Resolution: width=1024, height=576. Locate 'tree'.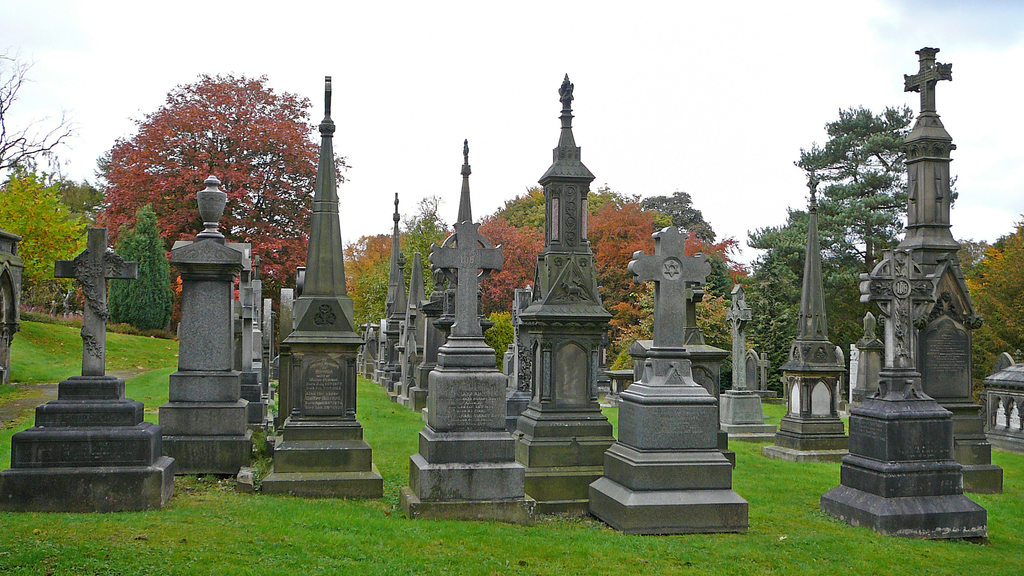
[639,190,720,243].
